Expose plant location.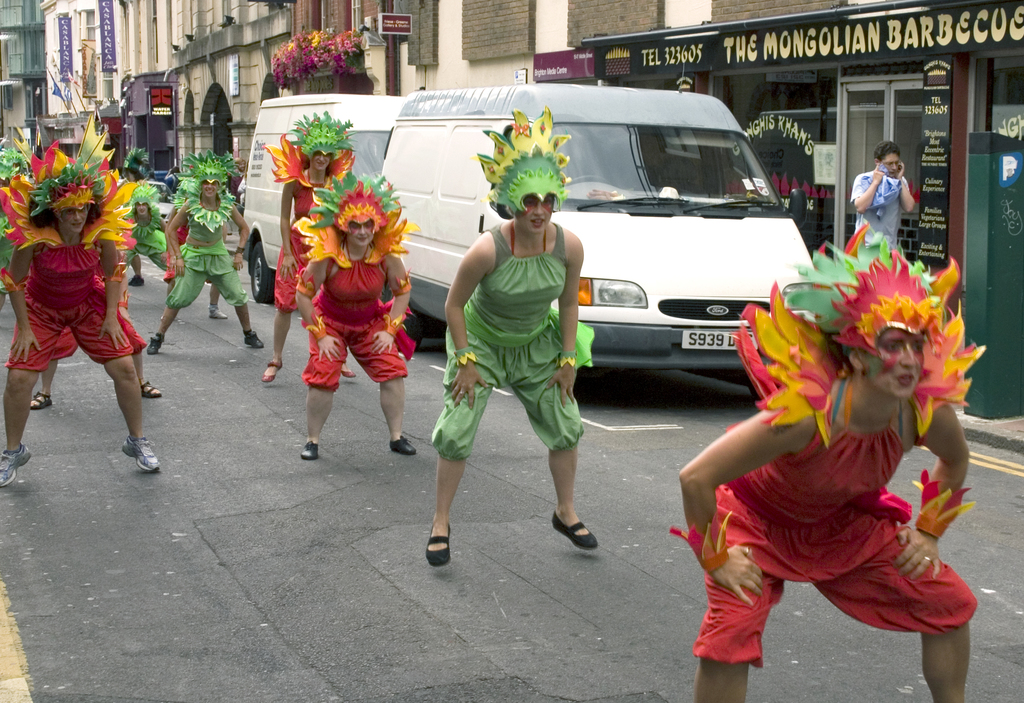
Exposed at region(264, 28, 365, 86).
